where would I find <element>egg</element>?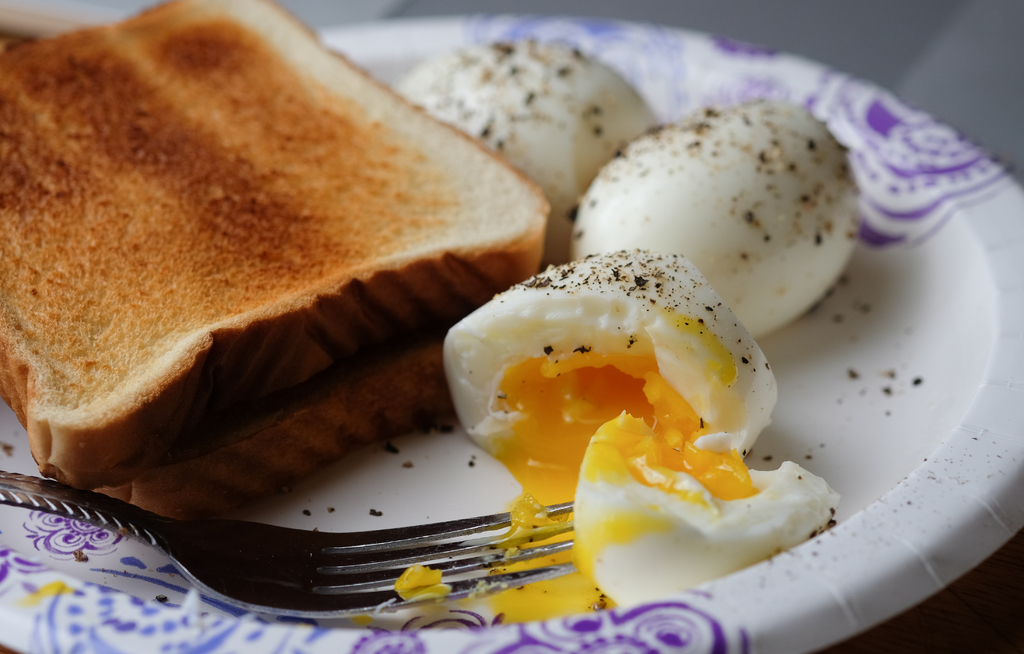
At pyautogui.locateOnScreen(442, 245, 844, 611).
